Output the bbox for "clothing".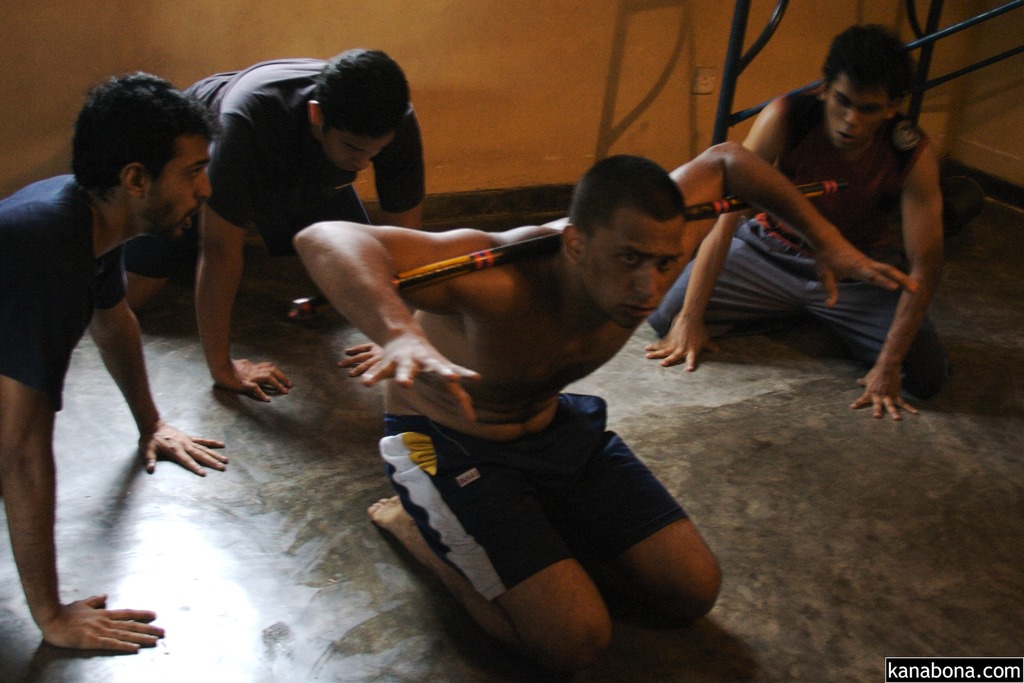
(648,83,950,398).
